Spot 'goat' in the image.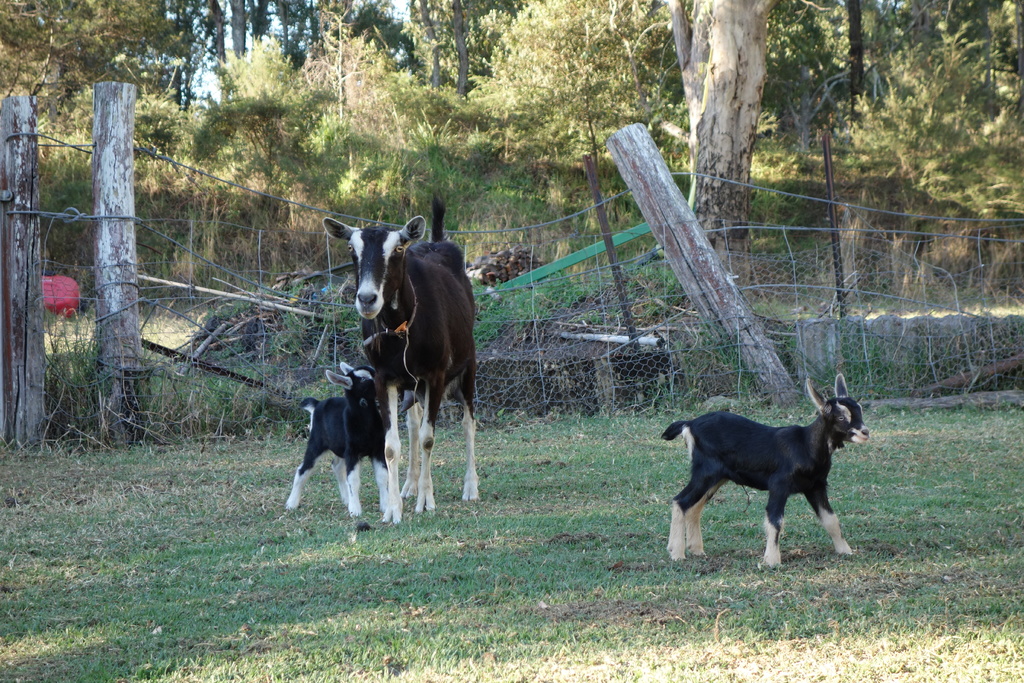
'goat' found at bbox=[289, 358, 398, 524].
